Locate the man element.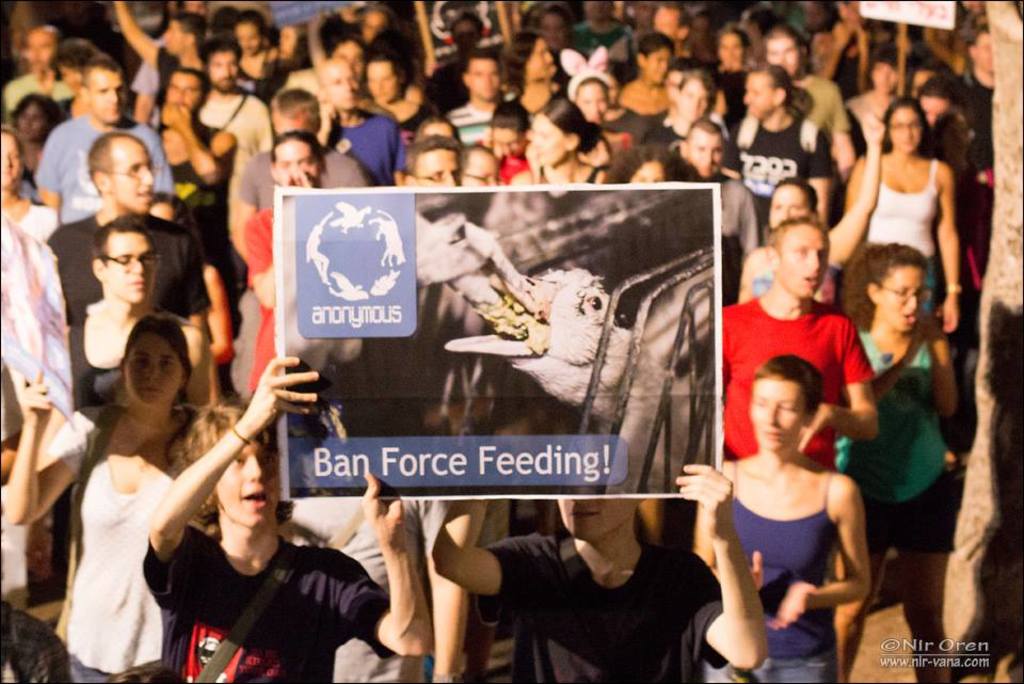
Element bbox: x1=323, y1=59, x2=412, y2=185.
